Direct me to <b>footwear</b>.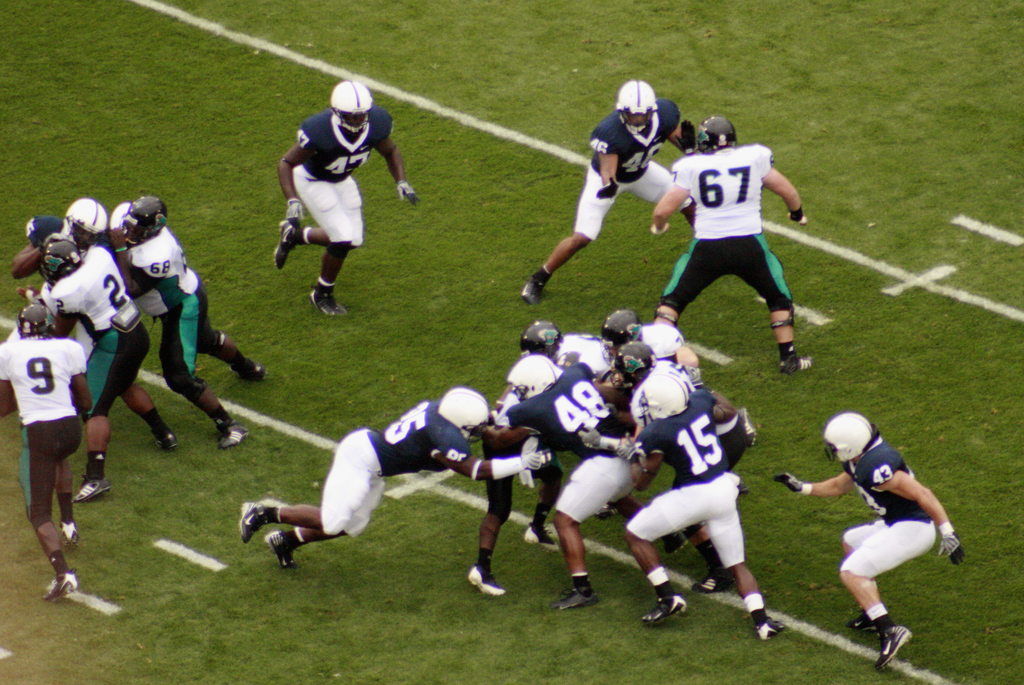
Direction: [845, 613, 891, 632].
